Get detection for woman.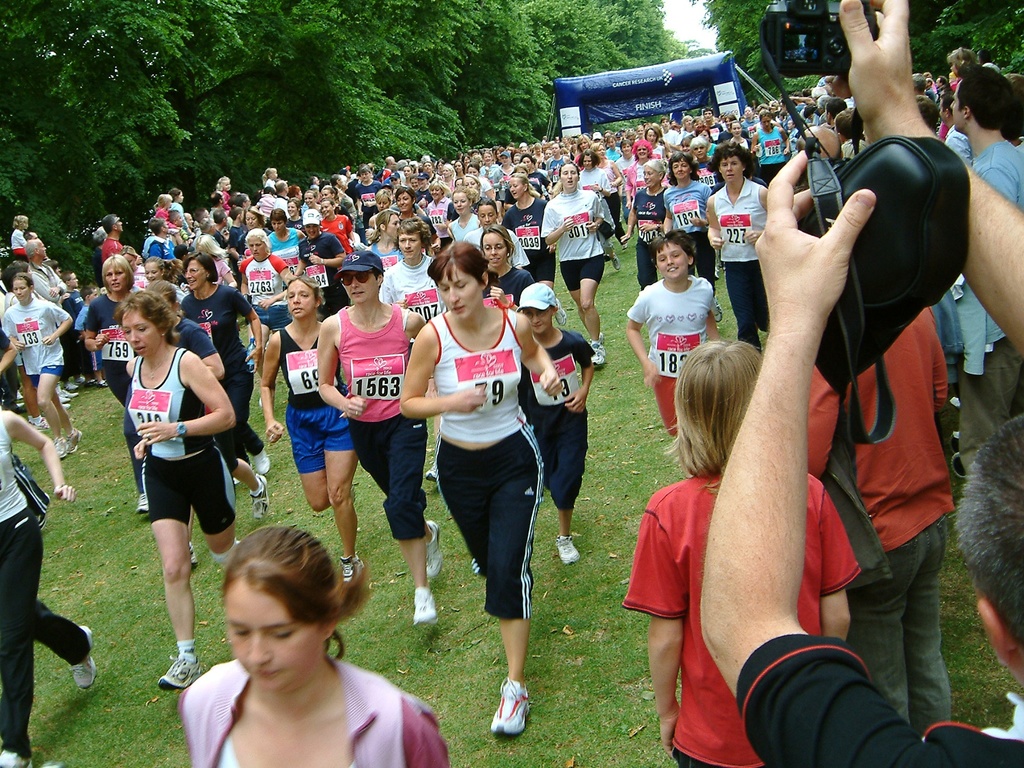
Detection: [left=126, top=291, right=237, bottom=690].
